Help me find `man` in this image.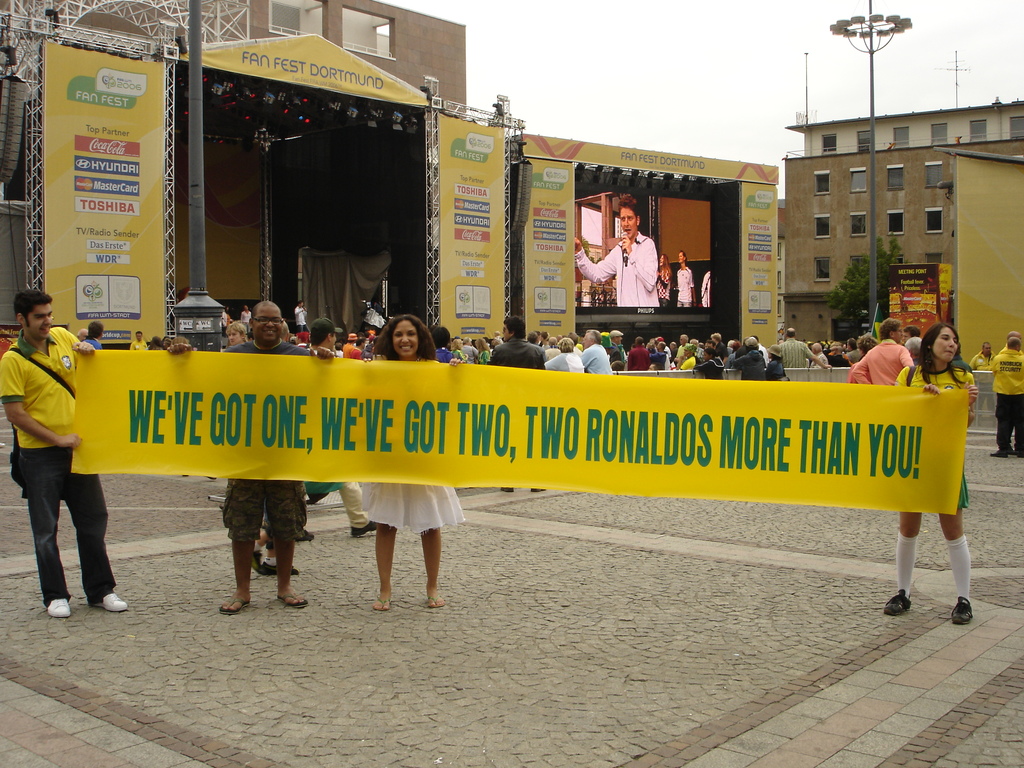
Found it: <region>84, 320, 106, 351</region>.
